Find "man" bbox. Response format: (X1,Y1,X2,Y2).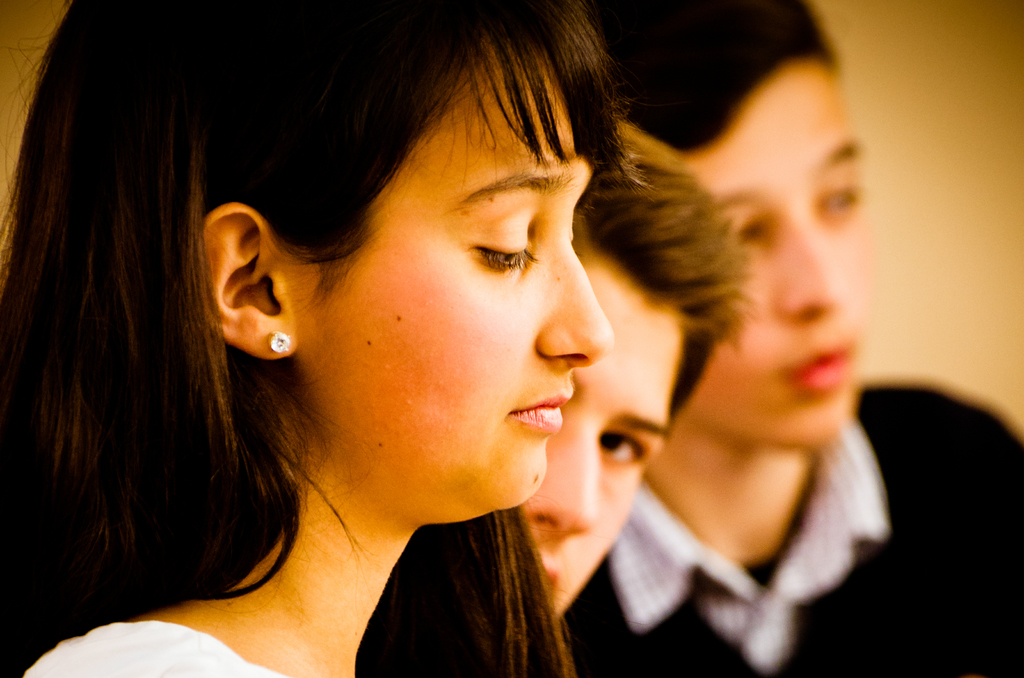
(574,0,1023,677).
